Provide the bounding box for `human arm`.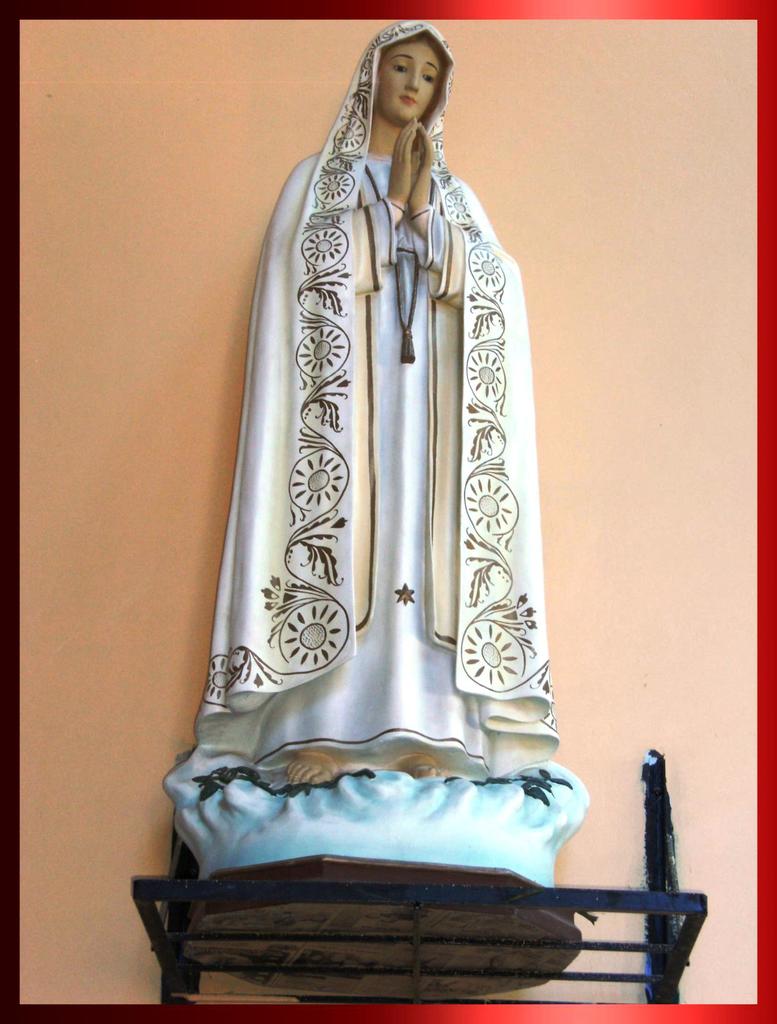
<bbox>378, 121, 412, 235</bbox>.
